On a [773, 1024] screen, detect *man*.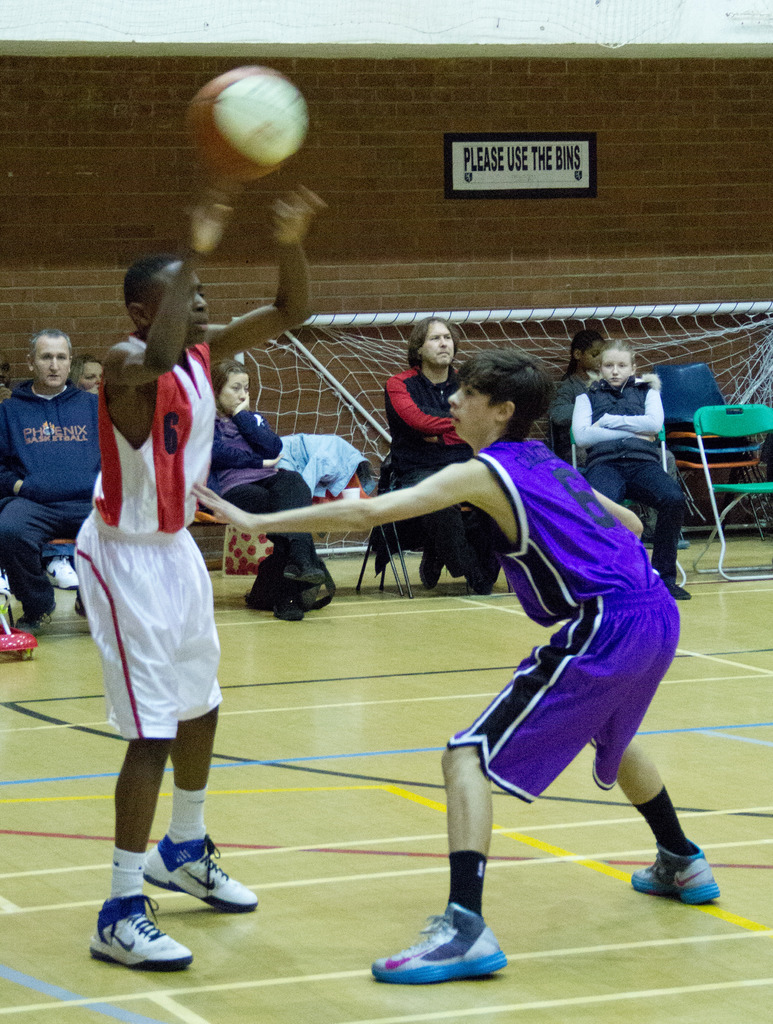
(left=370, top=349, right=703, bottom=938).
